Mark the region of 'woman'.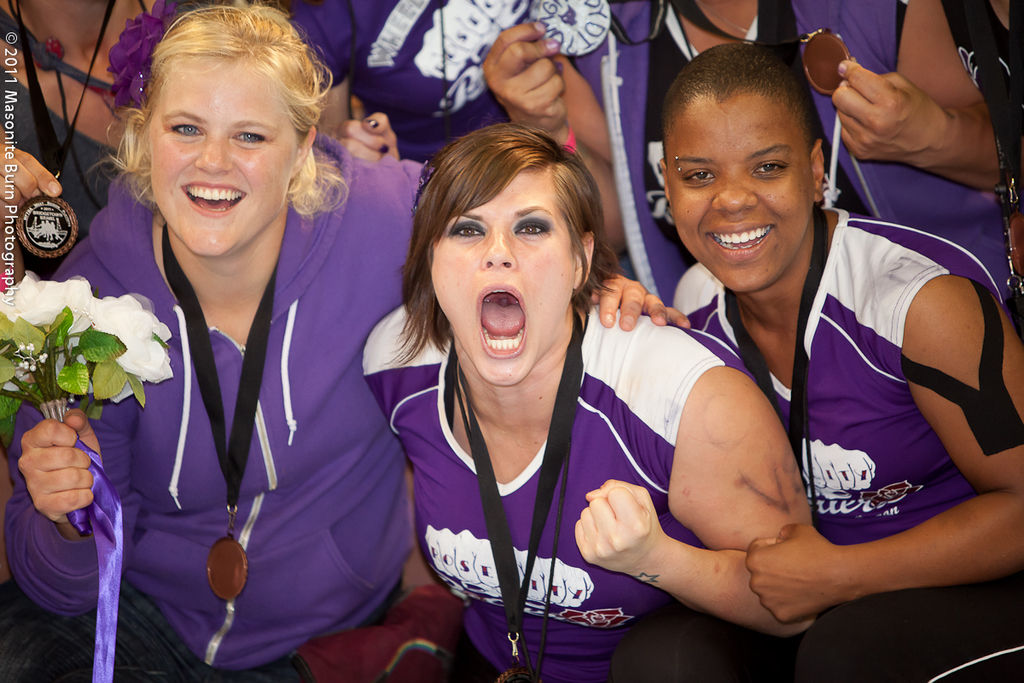
Region: bbox=(359, 128, 817, 682).
